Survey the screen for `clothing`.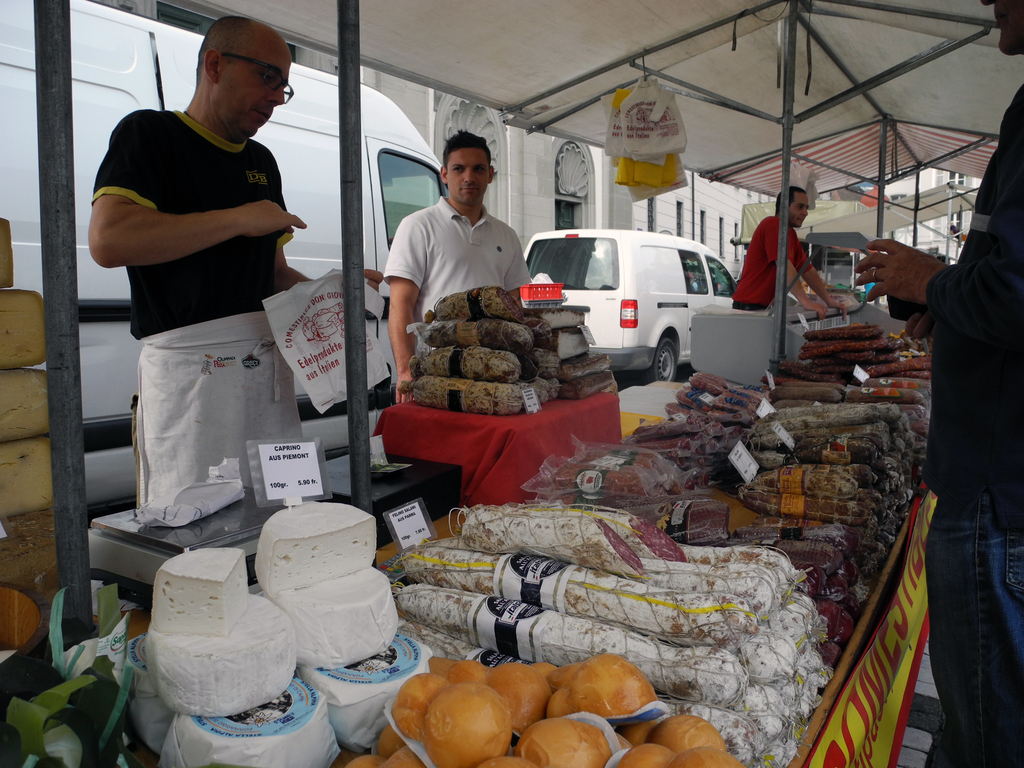
Survey found: (x1=386, y1=164, x2=538, y2=328).
